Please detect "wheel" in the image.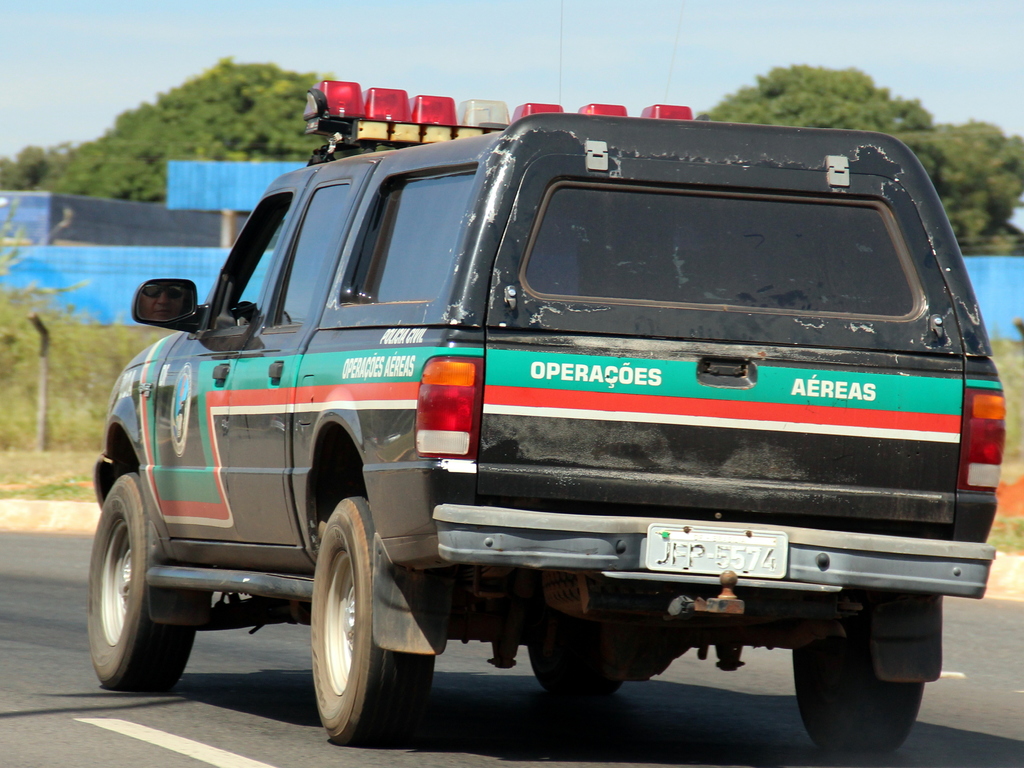
x1=289 y1=512 x2=408 y2=738.
